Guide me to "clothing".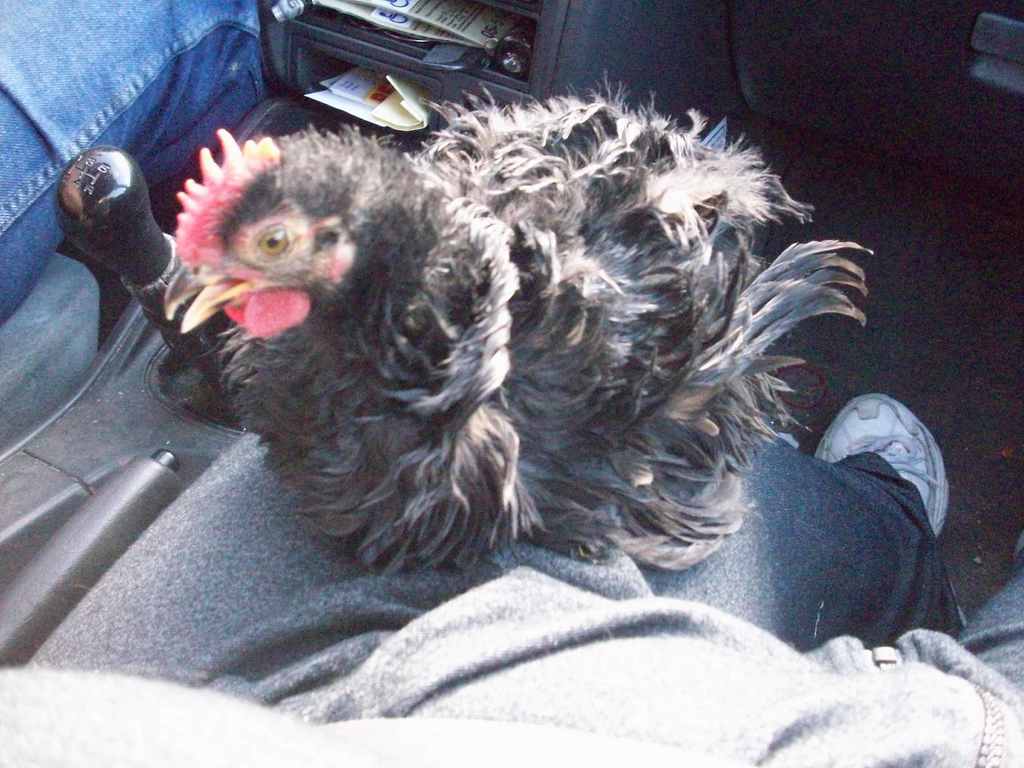
Guidance: 0 408 1023 767.
